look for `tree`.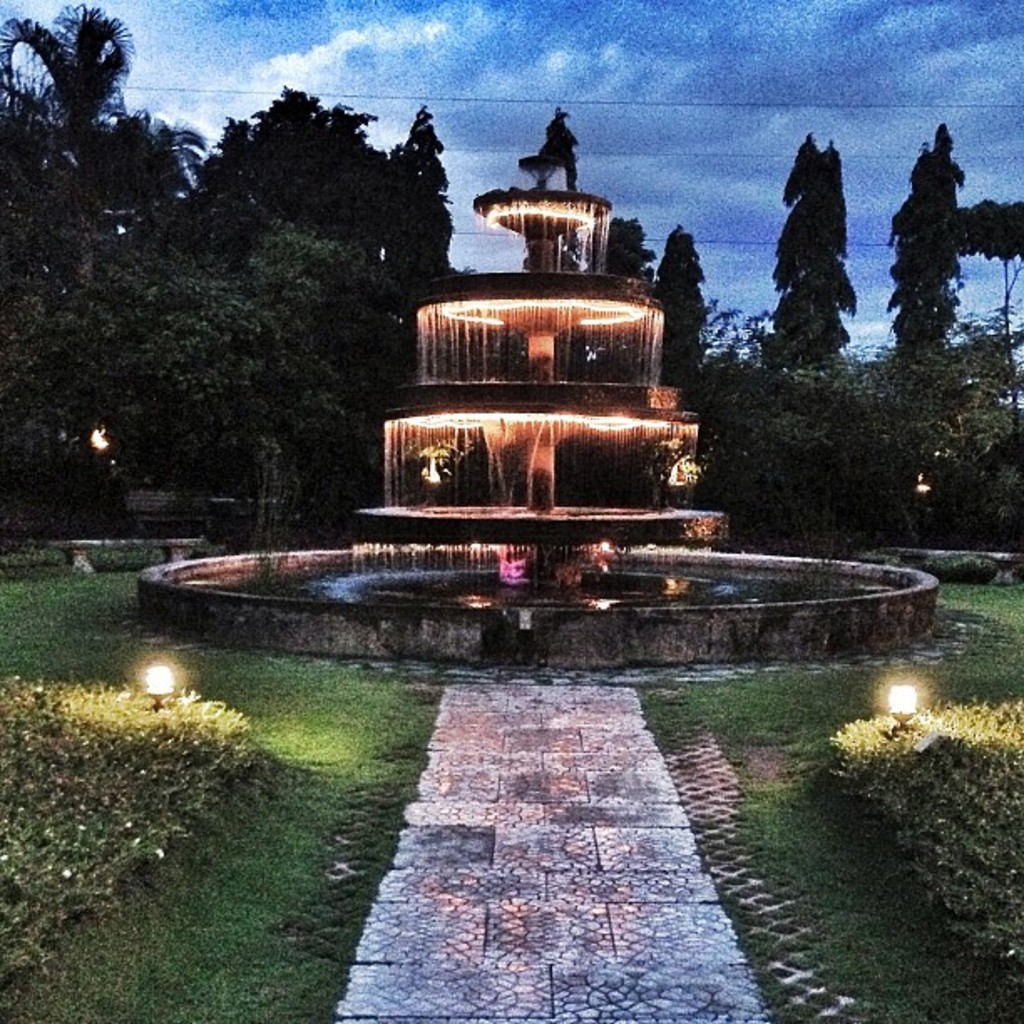
Found: [0,8,172,238].
